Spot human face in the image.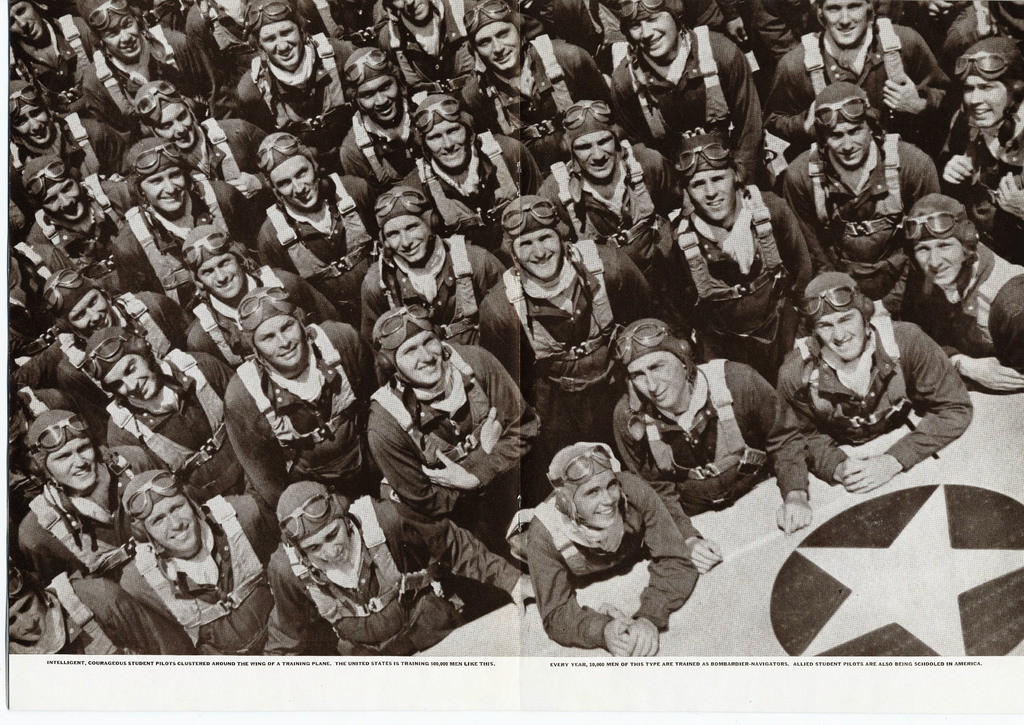
human face found at select_region(822, 115, 875, 171).
